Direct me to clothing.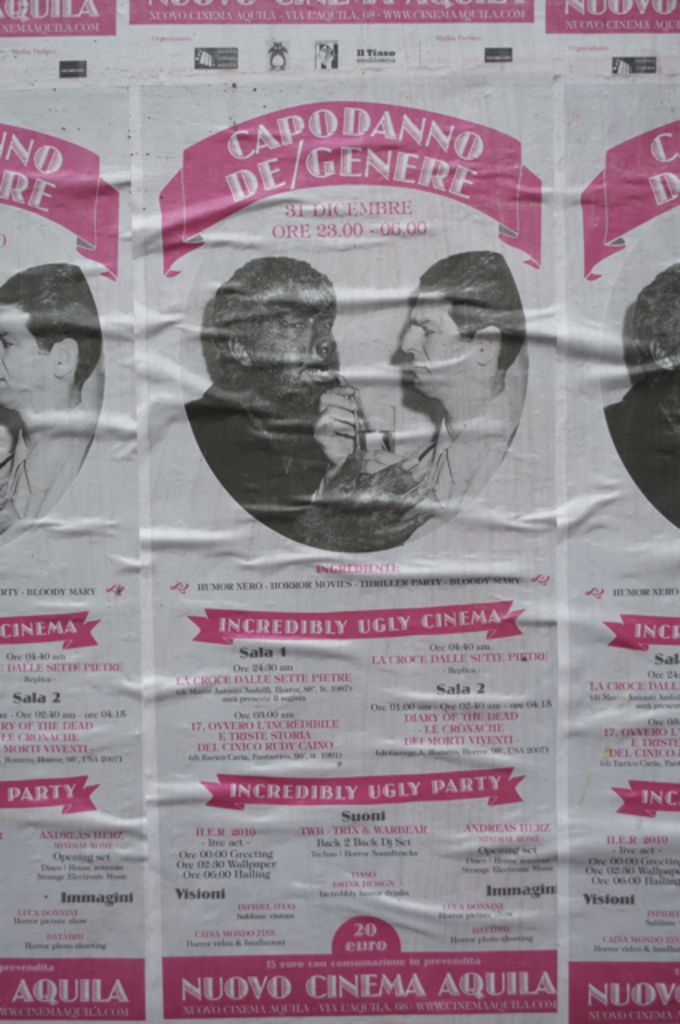
Direction: [x1=288, y1=453, x2=438, y2=549].
